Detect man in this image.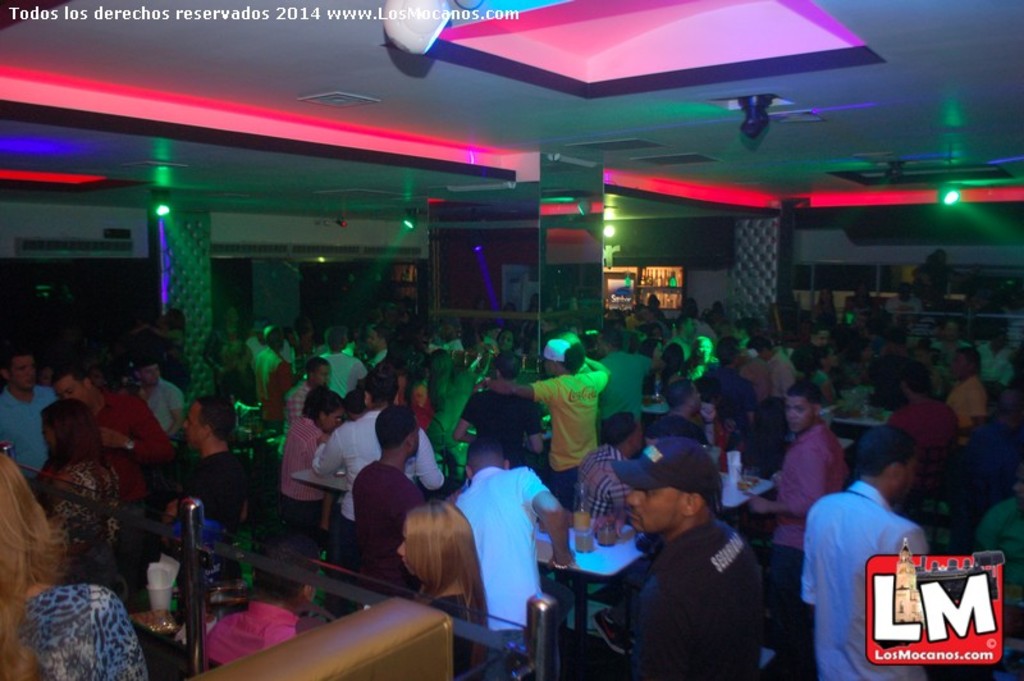
Detection: BBox(172, 399, 260, 554).
